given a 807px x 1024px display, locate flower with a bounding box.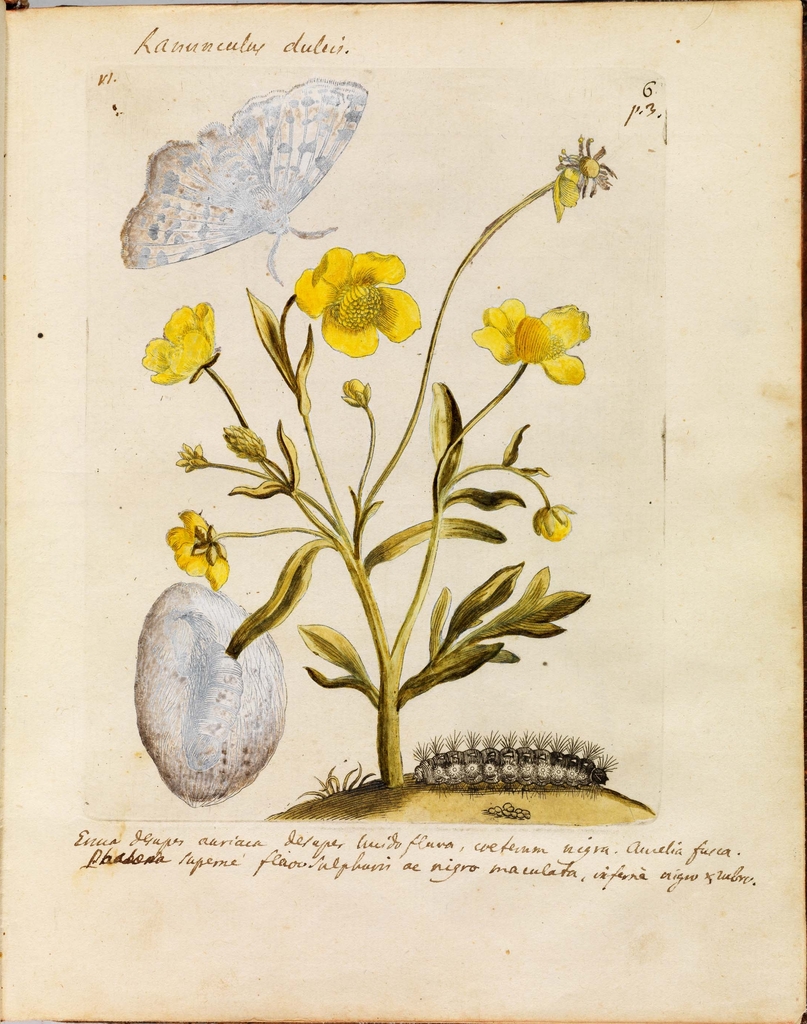
Located: region(287, 249, 420, 357).
